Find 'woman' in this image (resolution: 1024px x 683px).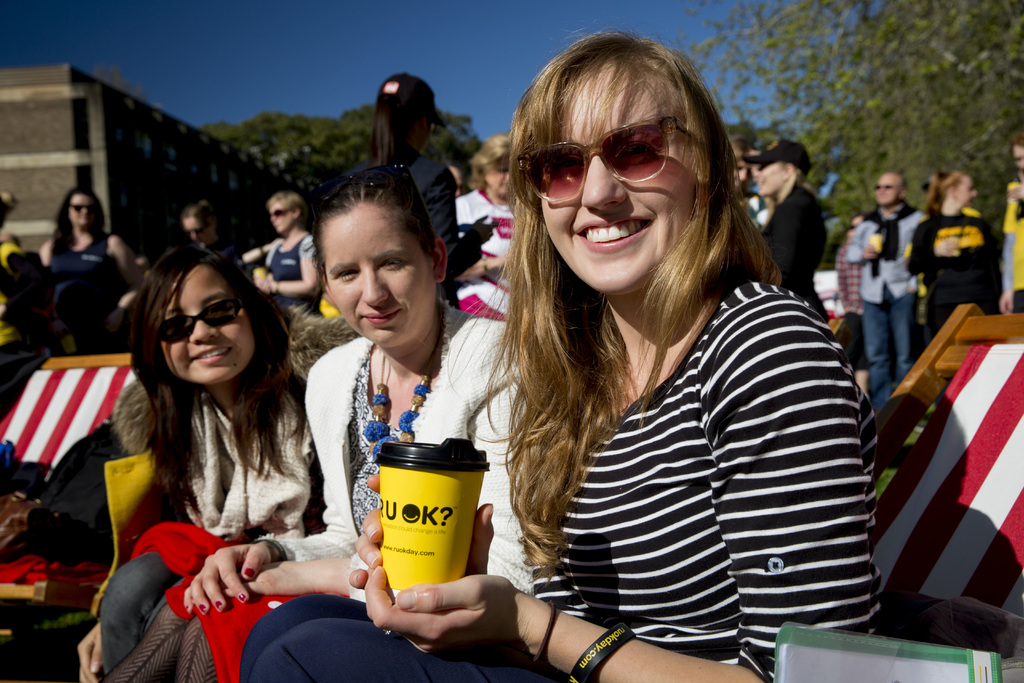
left=903, top=169, right=996, bottom=347.
